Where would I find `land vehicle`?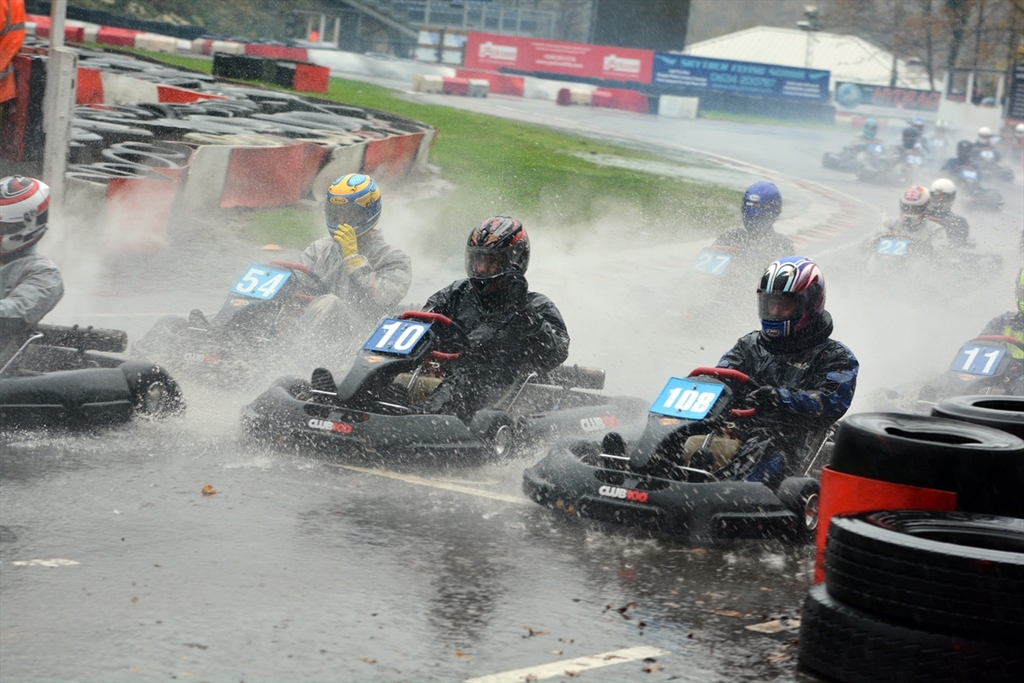
At [x1=230, y1=309, x2=646, y2=470].
